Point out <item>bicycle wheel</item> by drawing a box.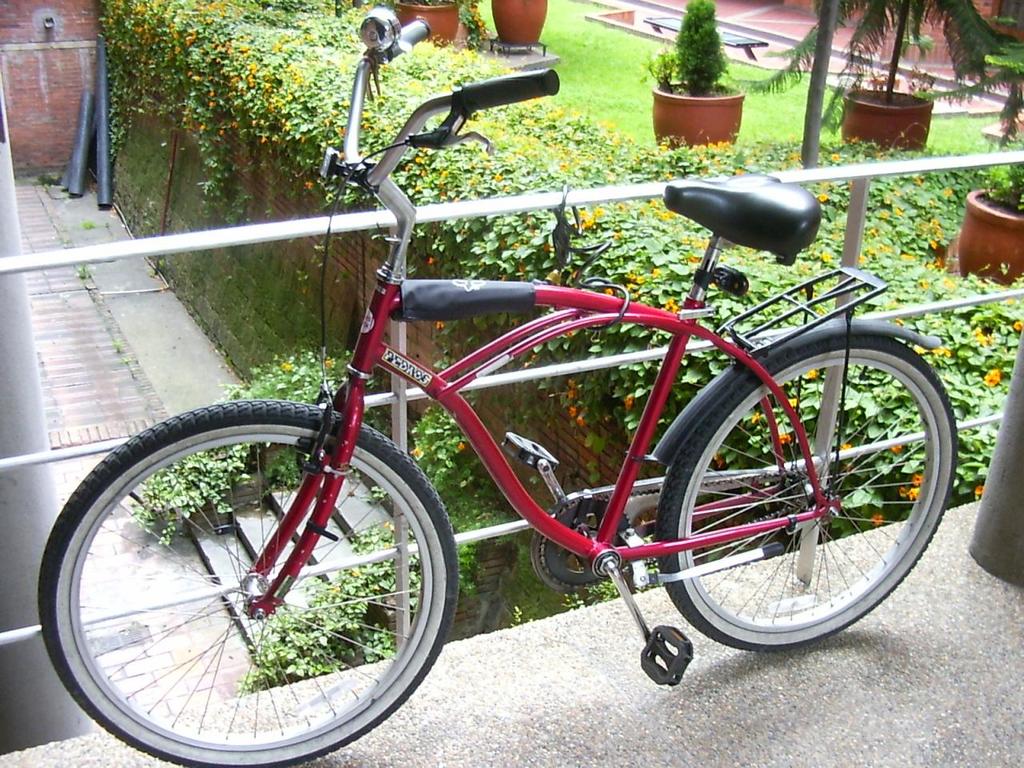
rect(658, 334, 958, 648).
